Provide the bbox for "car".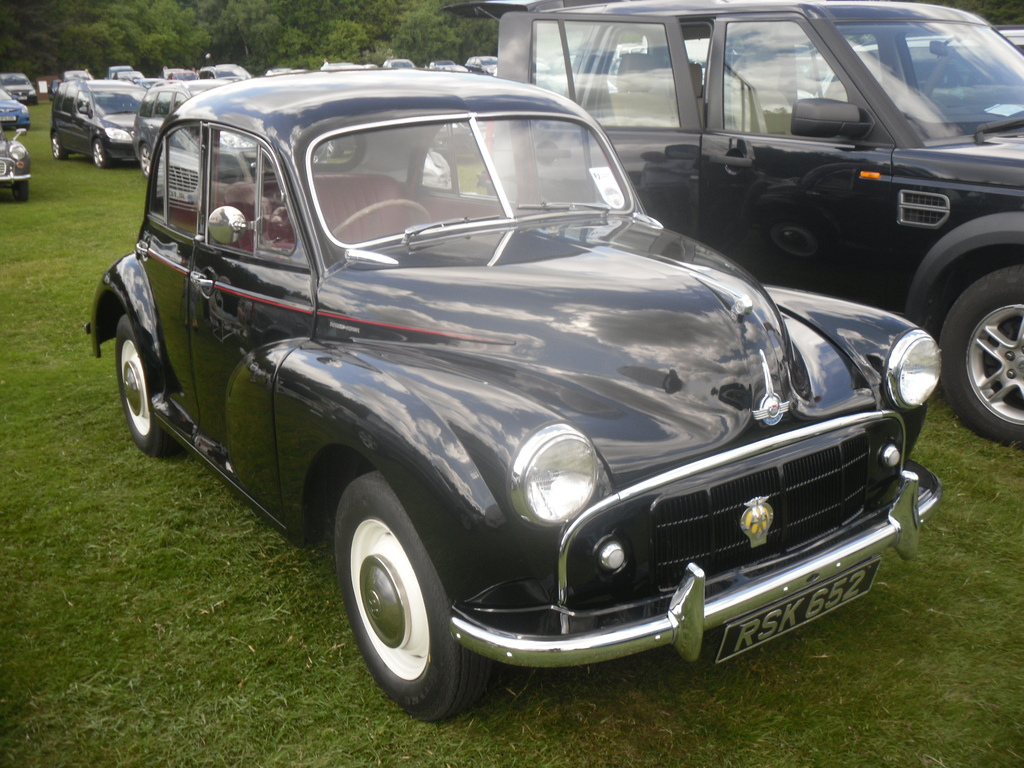
left=444, top=0, right=1023, bottom=442.
